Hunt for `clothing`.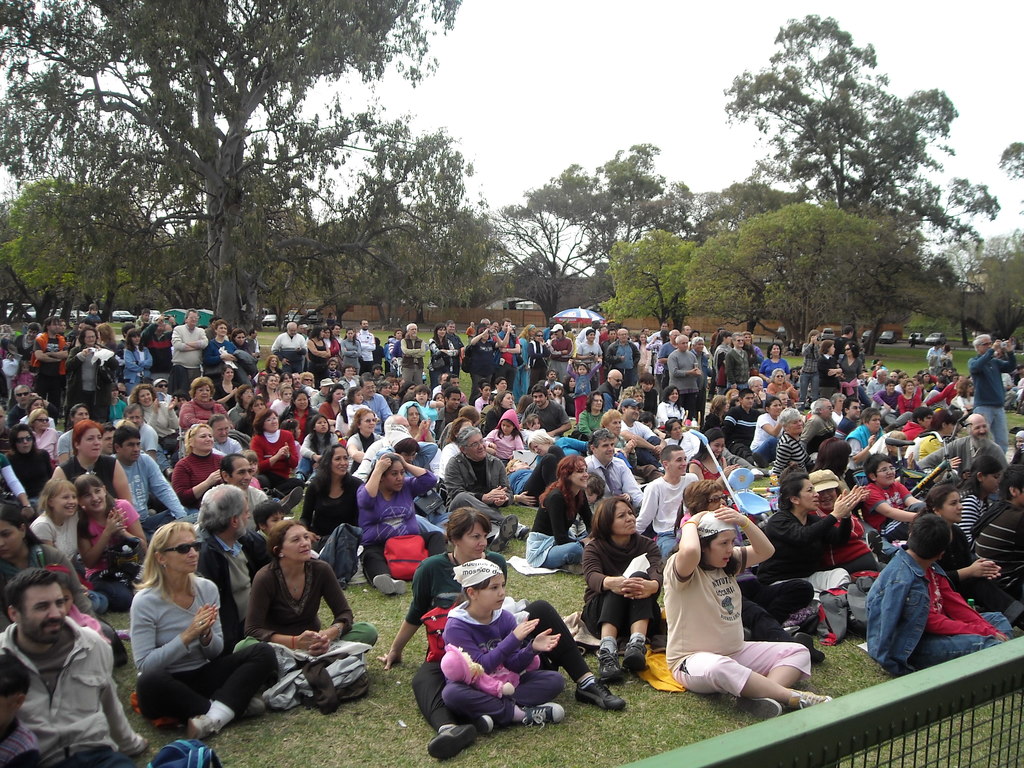
Hunted down at {"x1": 957, "y1": 488, "x2": 990, "y2": 547}.
